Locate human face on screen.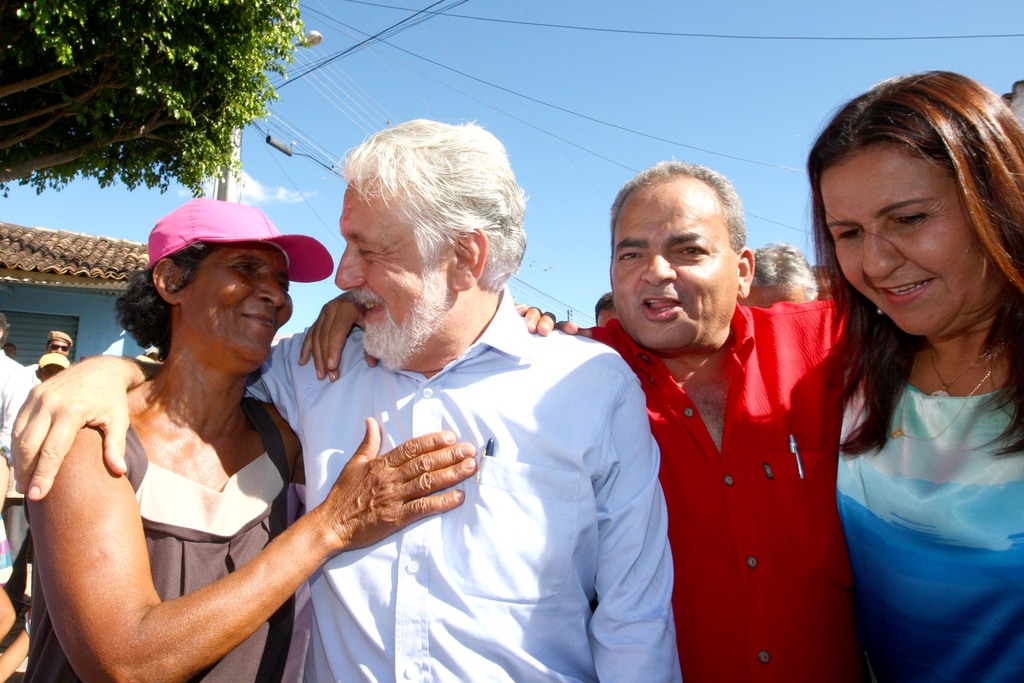
On screen at <bbox>179, 238, 294, 363</bbox>.
